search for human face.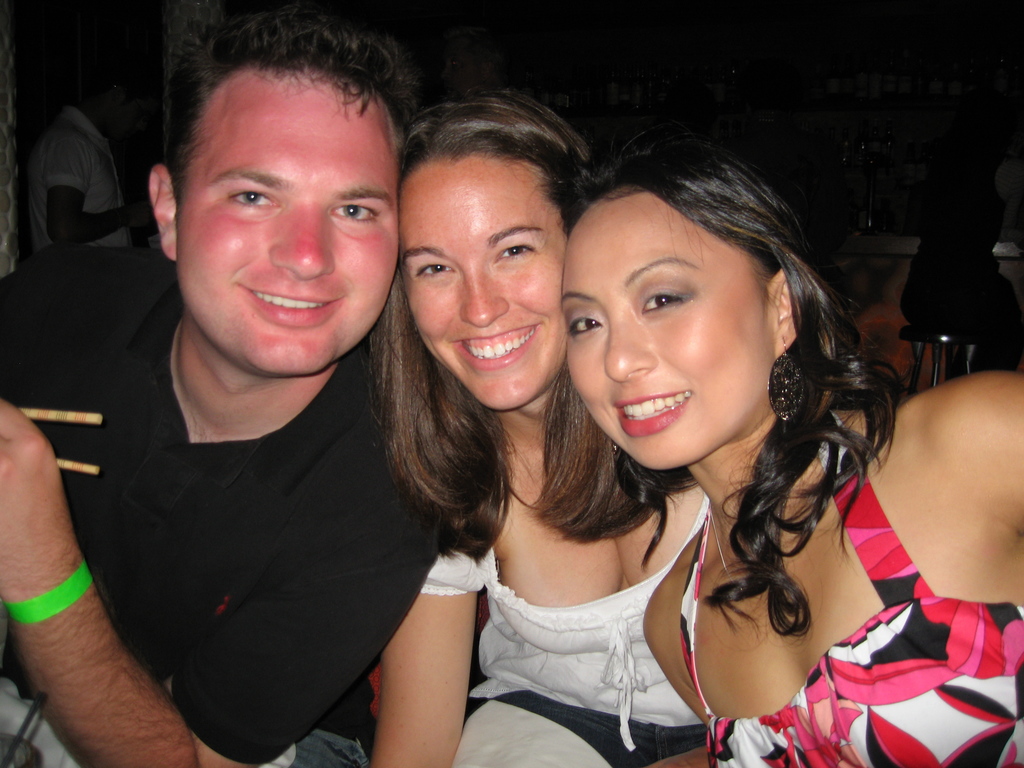
Found at <box>396,154,577,413</box>.
